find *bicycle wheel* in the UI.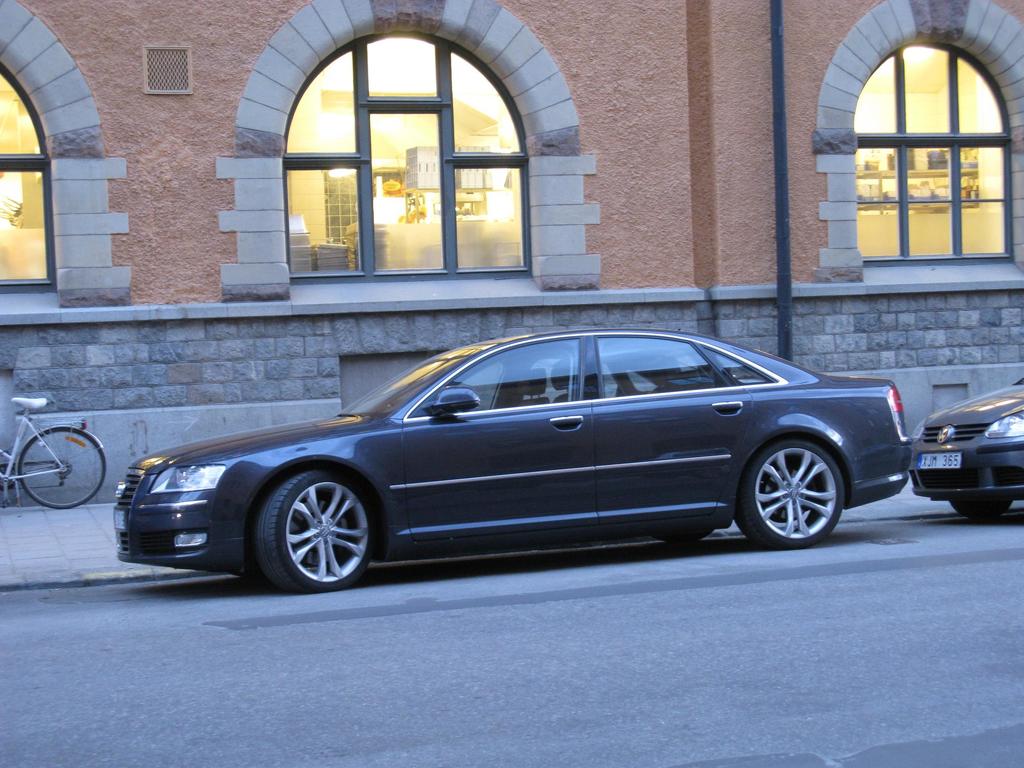
UI element at (x1=15, y1=428, x2=108, y2=510).
